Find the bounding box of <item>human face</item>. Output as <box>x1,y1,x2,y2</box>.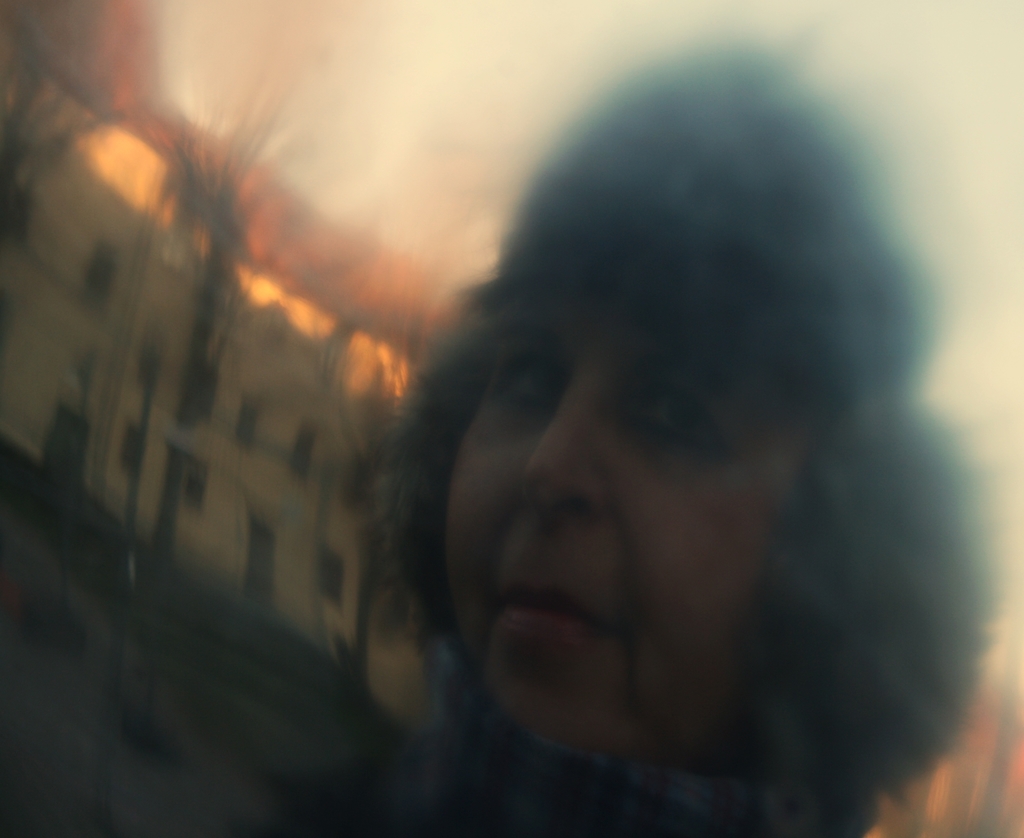
<box>449,306,758,744</box>.
